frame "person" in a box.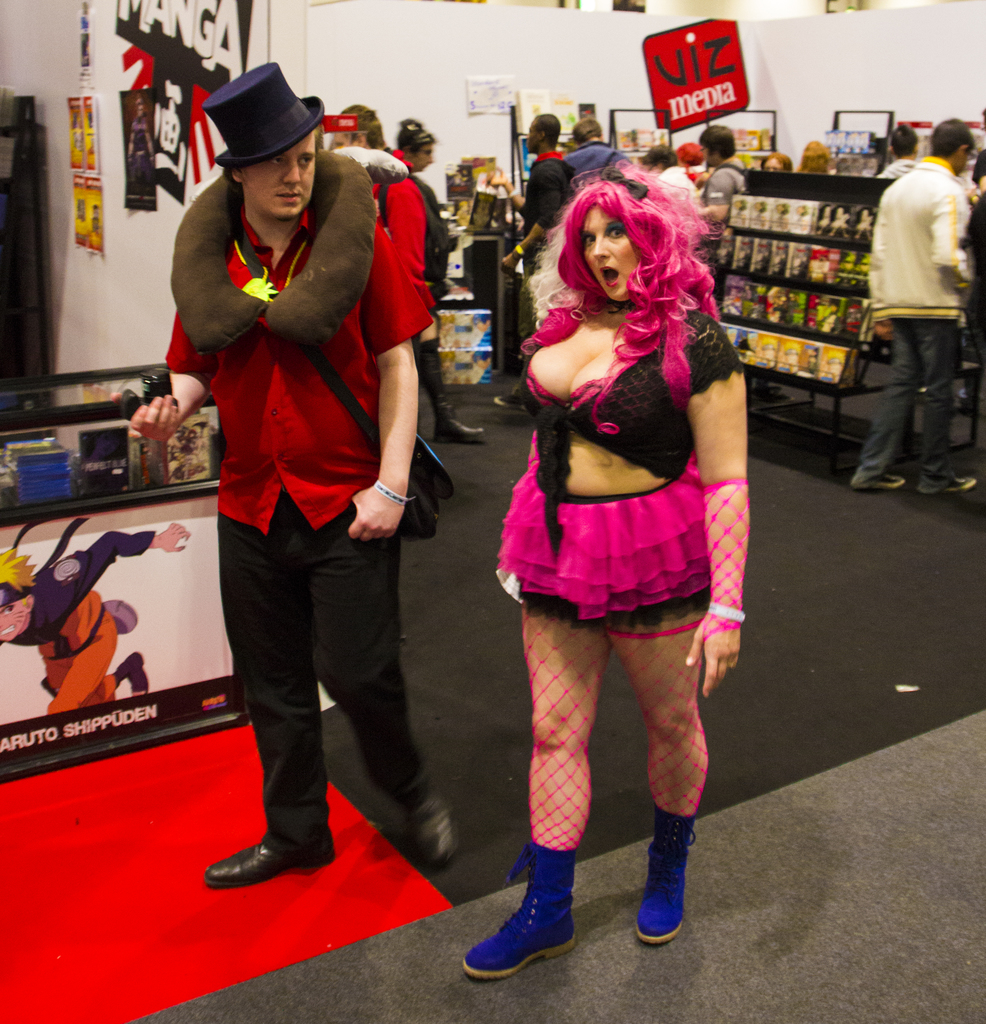
detection(107, 60, 450, 869).
